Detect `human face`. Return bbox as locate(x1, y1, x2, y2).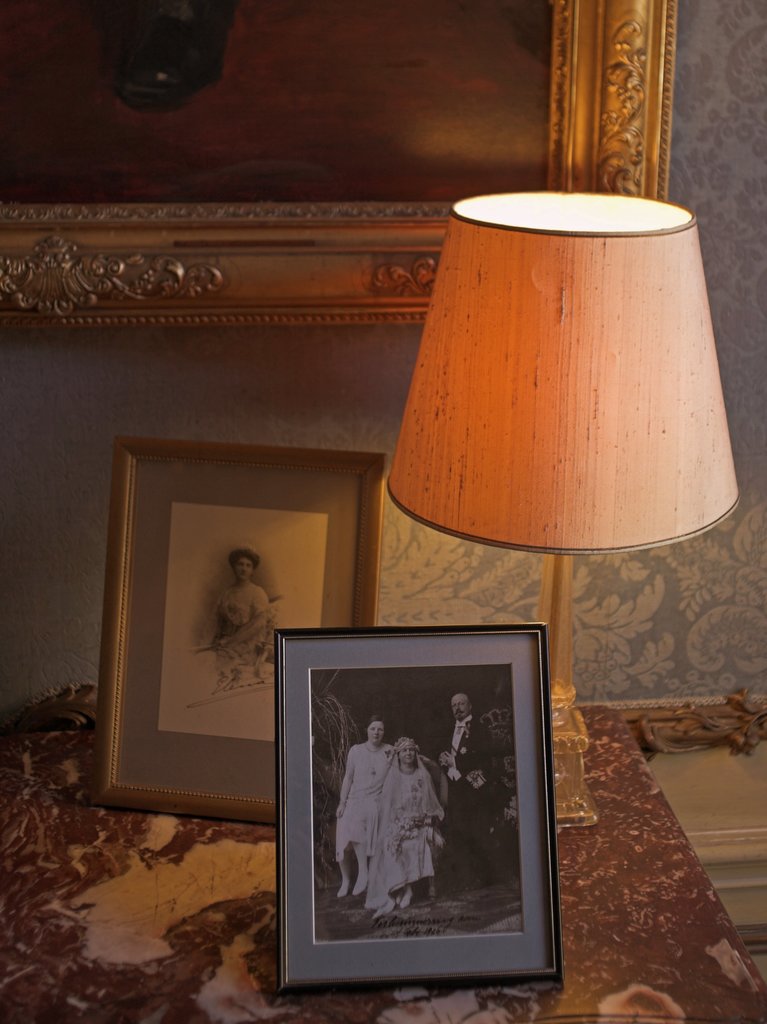
locate(397, 742, 418, 768).
